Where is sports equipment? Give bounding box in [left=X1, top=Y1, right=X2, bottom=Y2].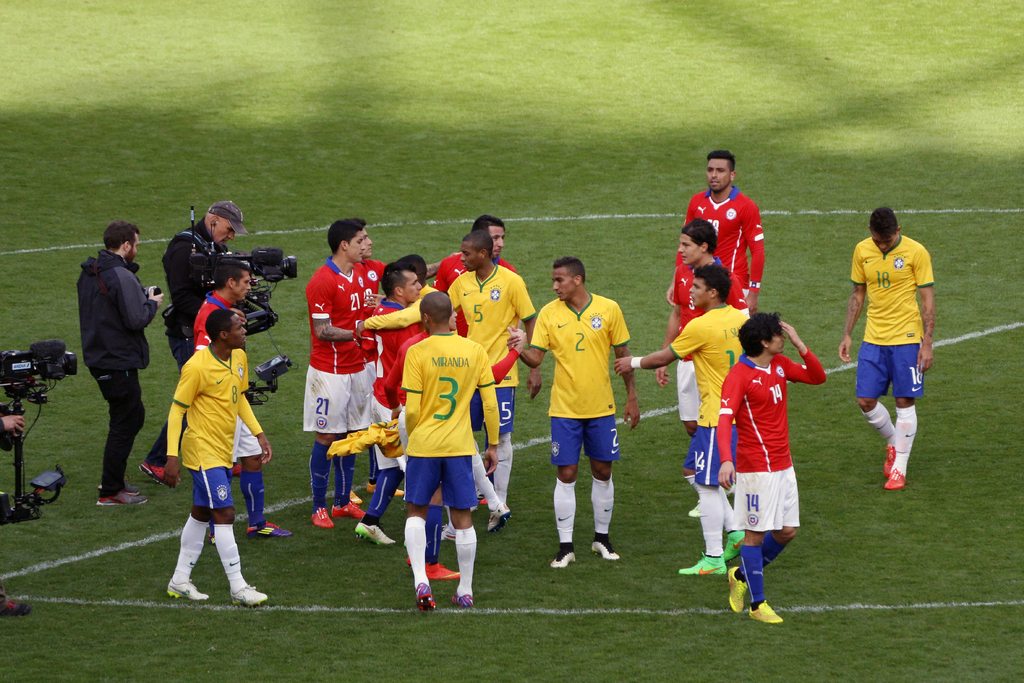
[left=406, top=555, right=410, bottom=566].
